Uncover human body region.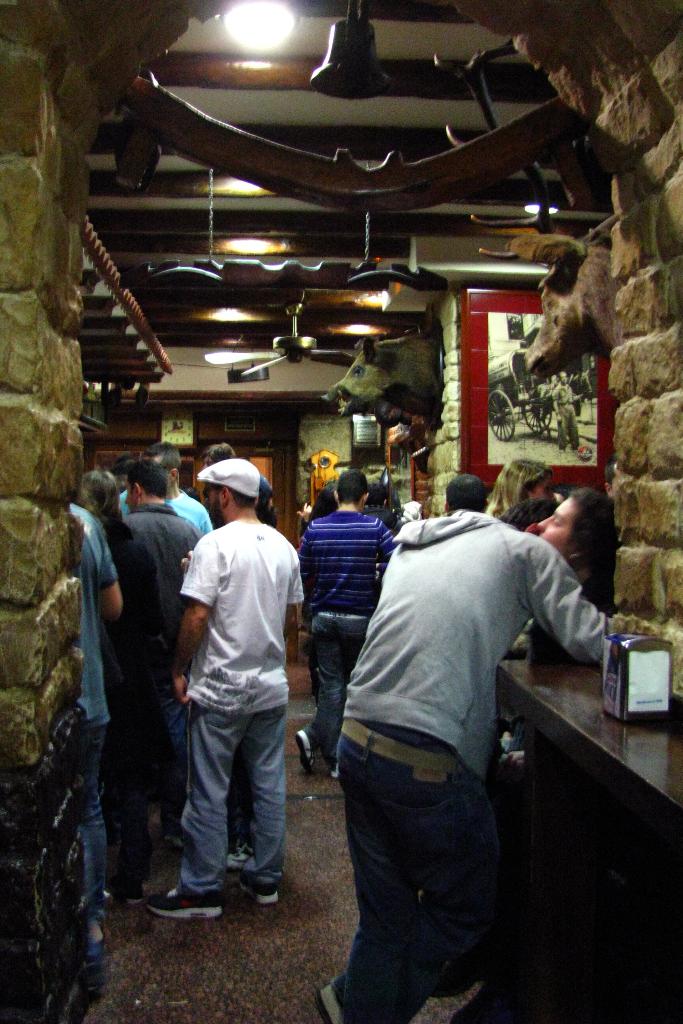
Uncovered: 304/477/390/785.
